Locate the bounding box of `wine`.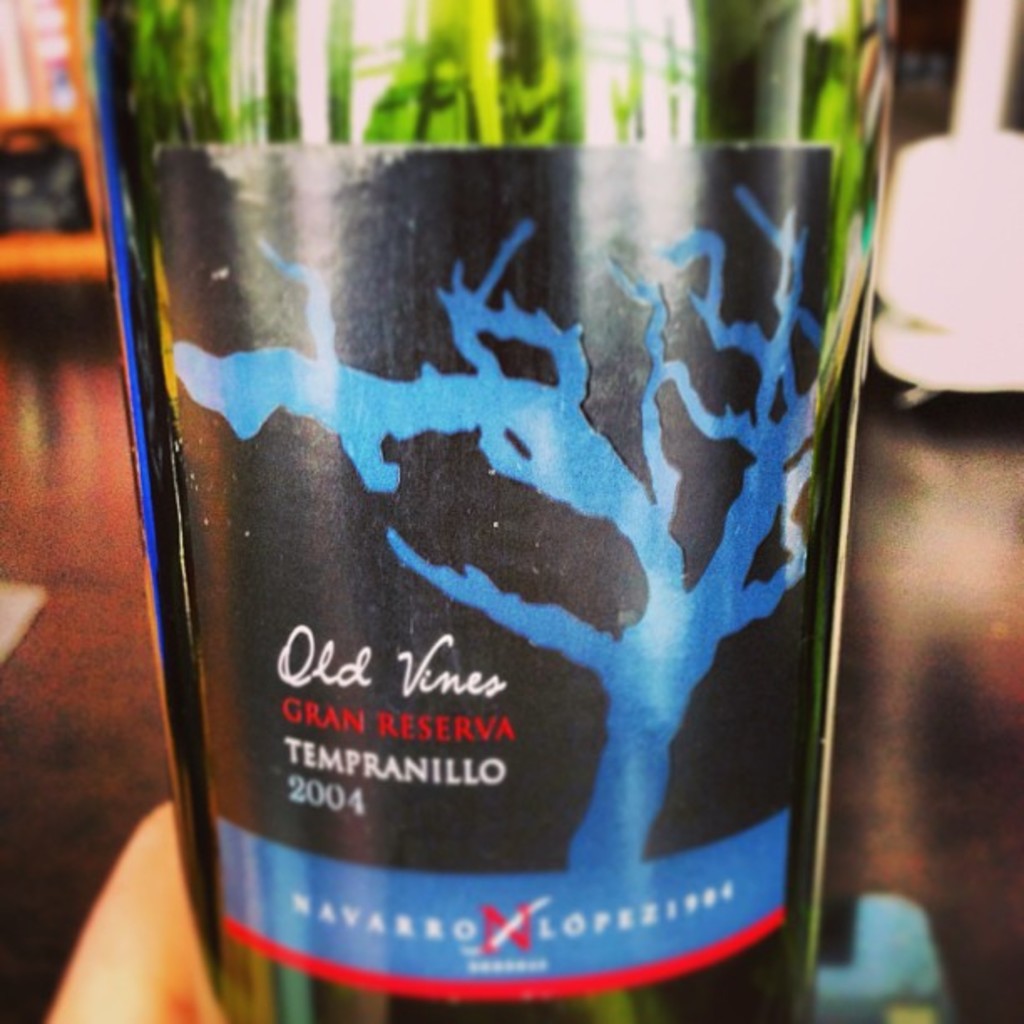
Bounding box: BBox(79, 0, 907, 1022).
